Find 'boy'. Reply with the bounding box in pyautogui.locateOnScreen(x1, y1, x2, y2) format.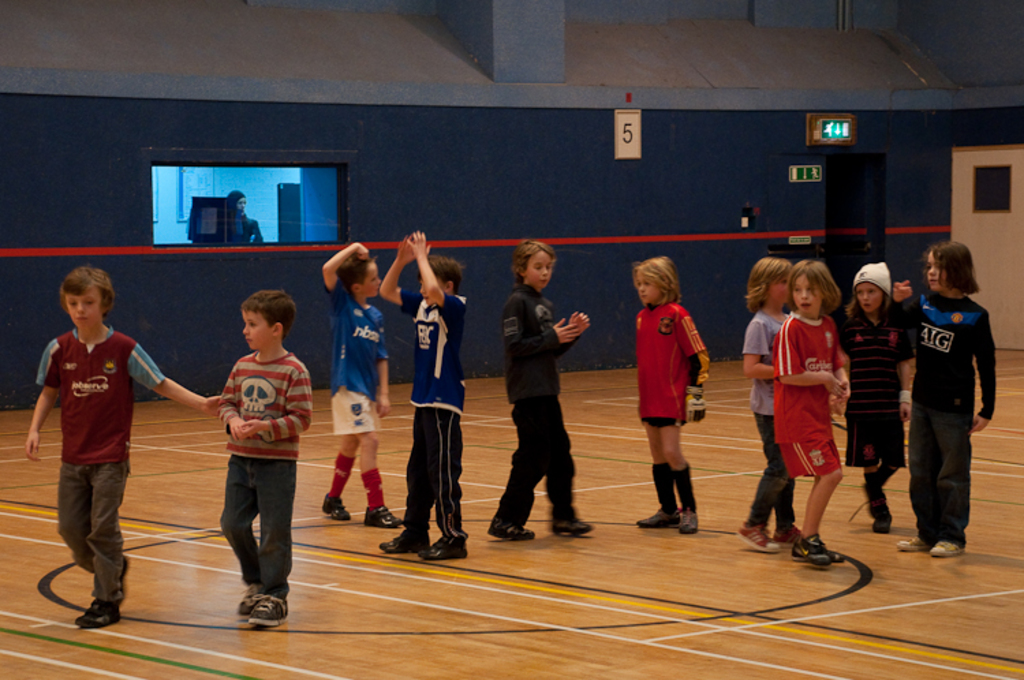
pyautogui.locateOnScreen(487, 239, 593, 543).
